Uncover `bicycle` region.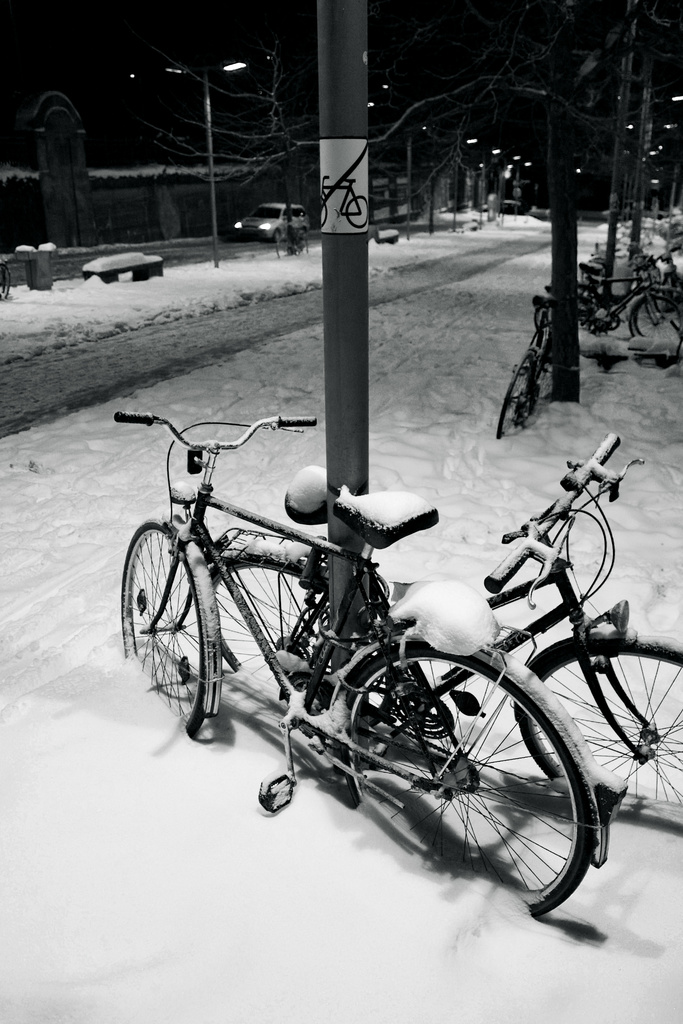
Uncovered: <bbox>211, 433, 682, 810</bbox>.
